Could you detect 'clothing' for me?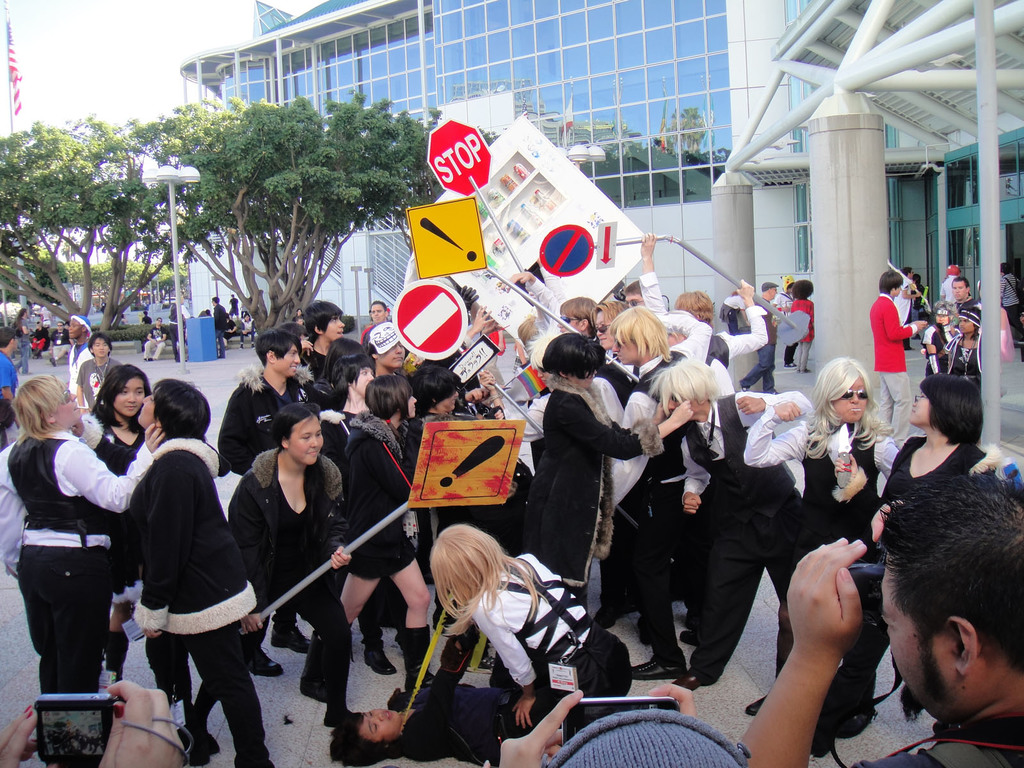
Detection result: (left=141, top=318, right=175, bottom=364).
